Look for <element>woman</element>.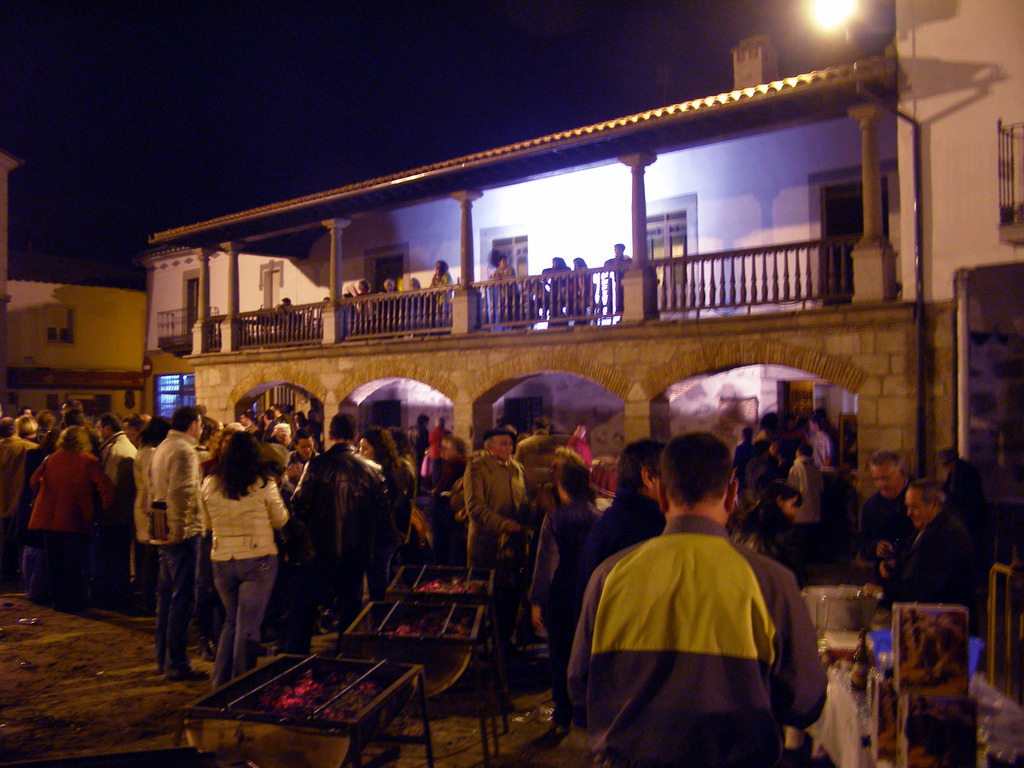
Found: locate(180, 414, 285, 683).
